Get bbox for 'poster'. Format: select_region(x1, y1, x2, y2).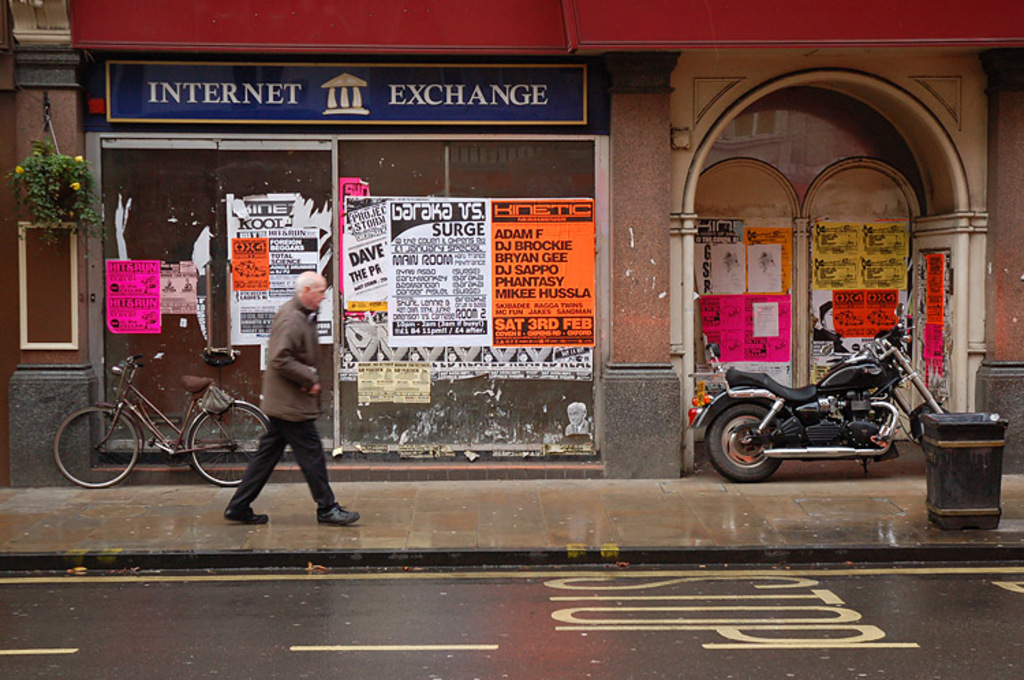
select_region(747, 246, 786, 292).
